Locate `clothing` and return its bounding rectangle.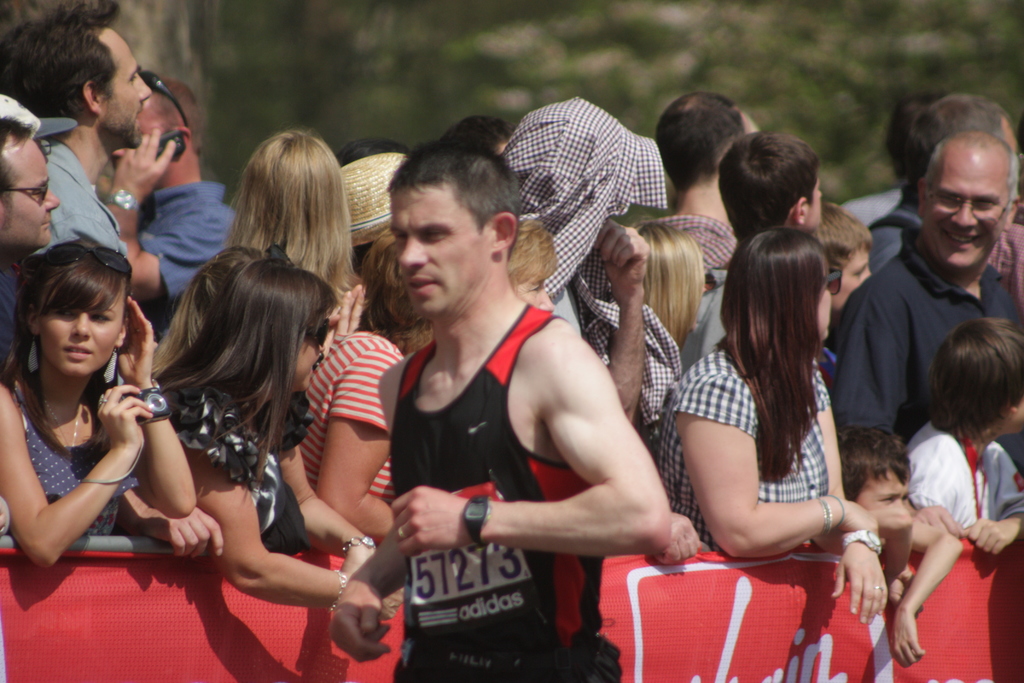
(left=889, top=418, right=1023, bottom=529).
